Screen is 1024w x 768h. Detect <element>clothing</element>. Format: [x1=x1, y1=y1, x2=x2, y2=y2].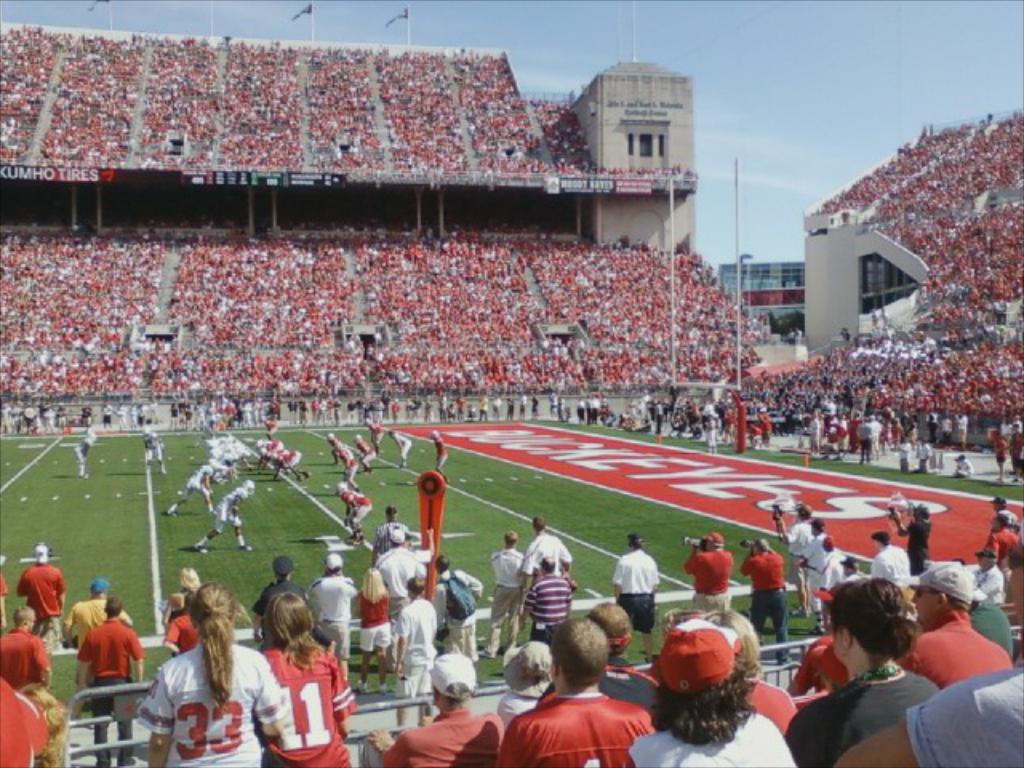
[x1=538, y1=394, x2=573, y2=432].
